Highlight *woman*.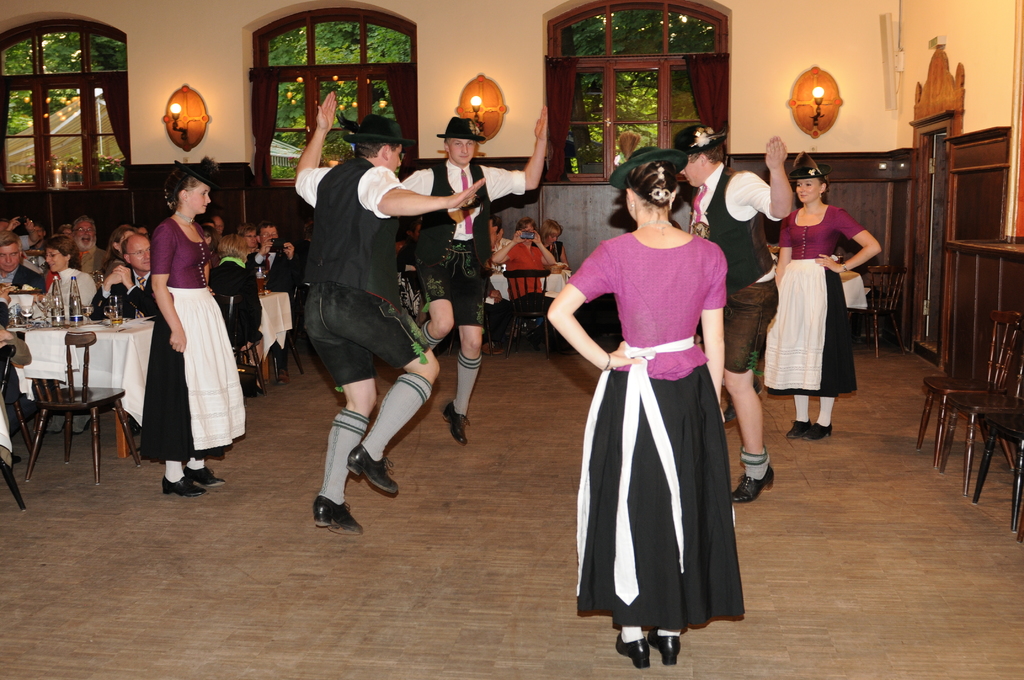
Highlighted region: <bbox>145, 158, 243, 494</bbox>.
